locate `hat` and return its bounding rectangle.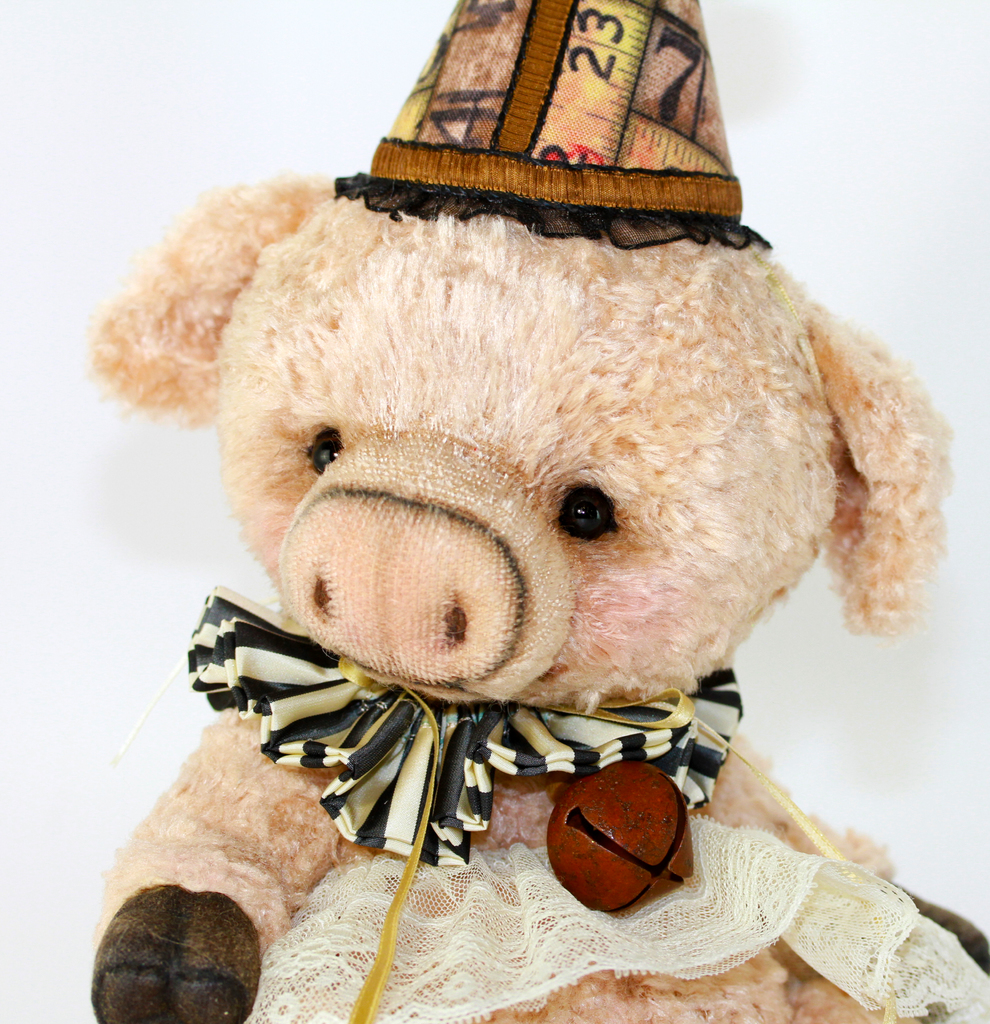
330:0:774:249.
